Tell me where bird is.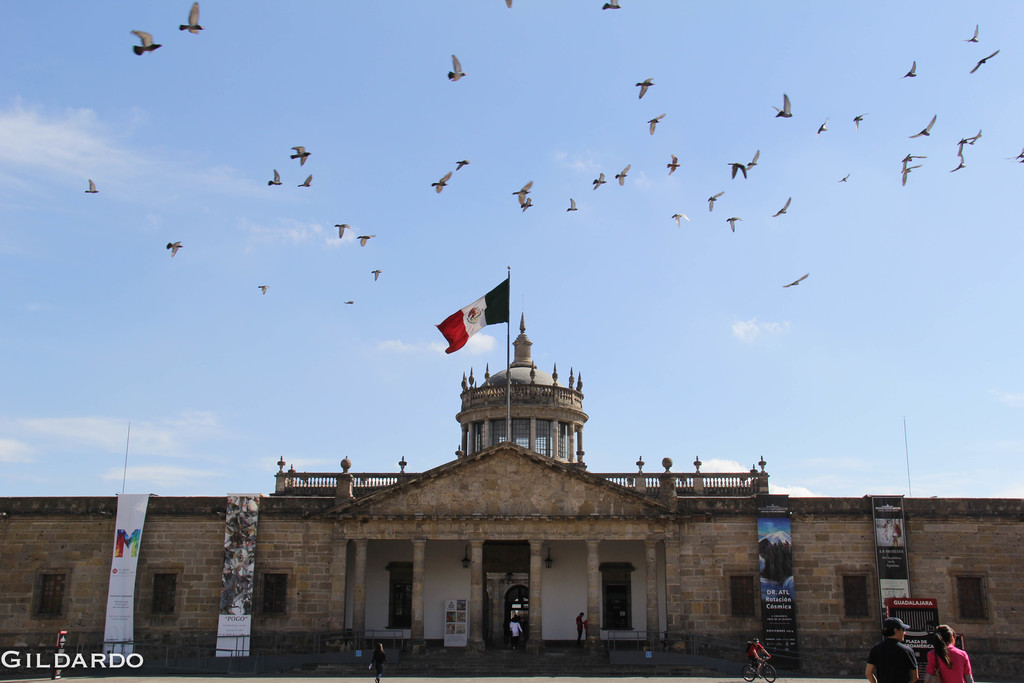
bird is at <region>564, 193, 579, 217</region>.
